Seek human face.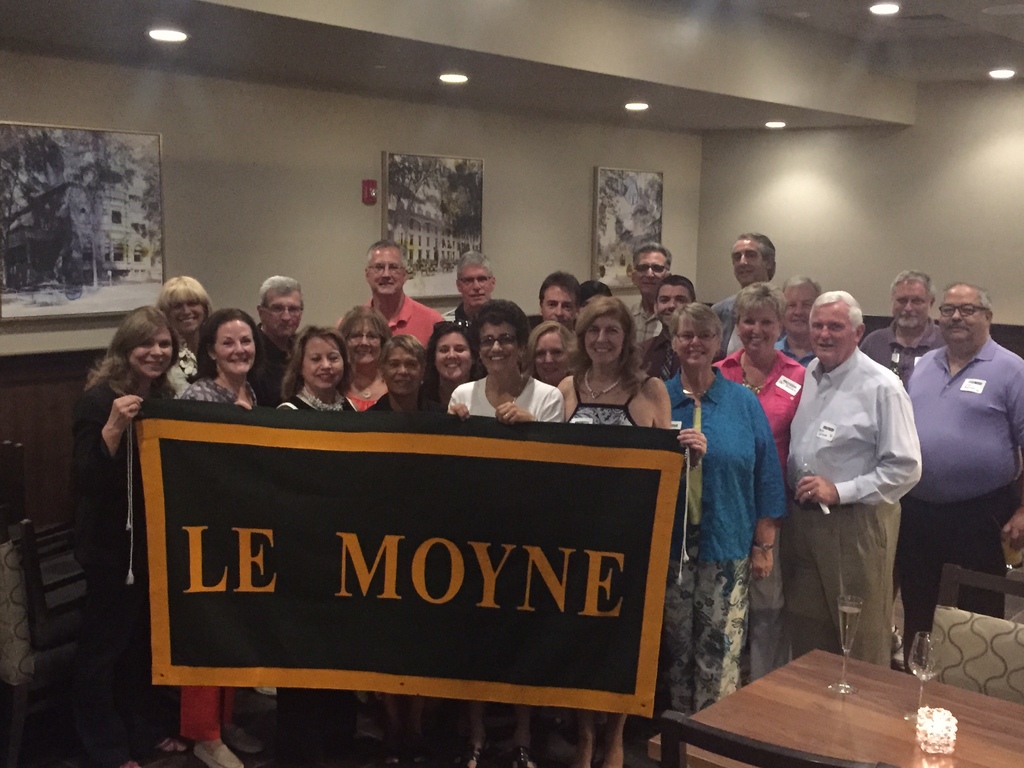
bbox=[435, 332, 475, 384].
